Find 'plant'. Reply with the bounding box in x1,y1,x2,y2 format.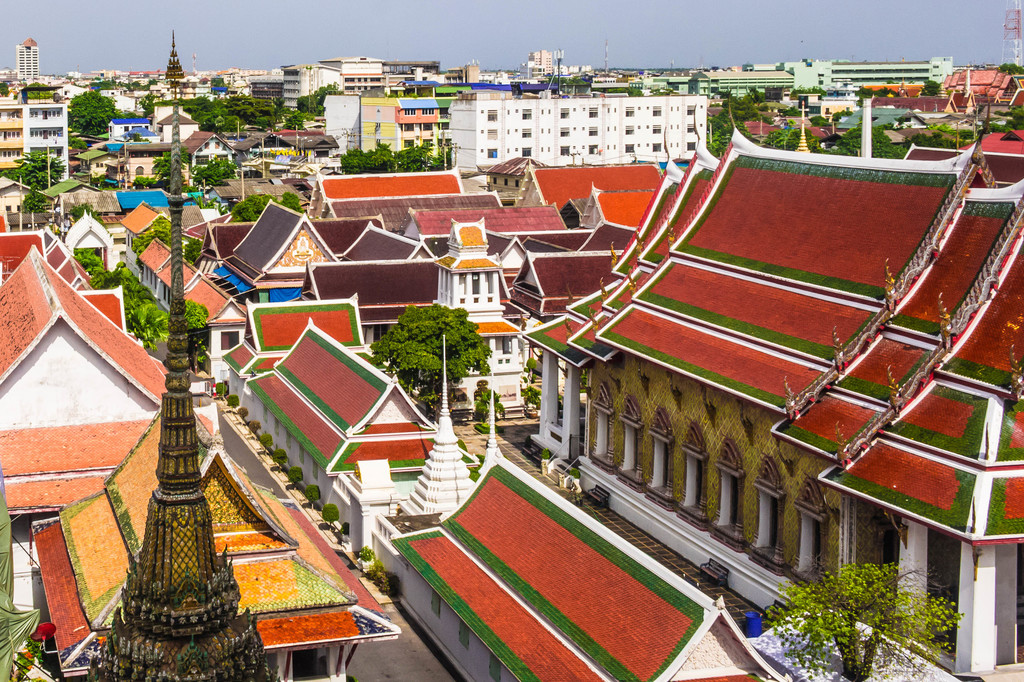
14,184,54,215.
